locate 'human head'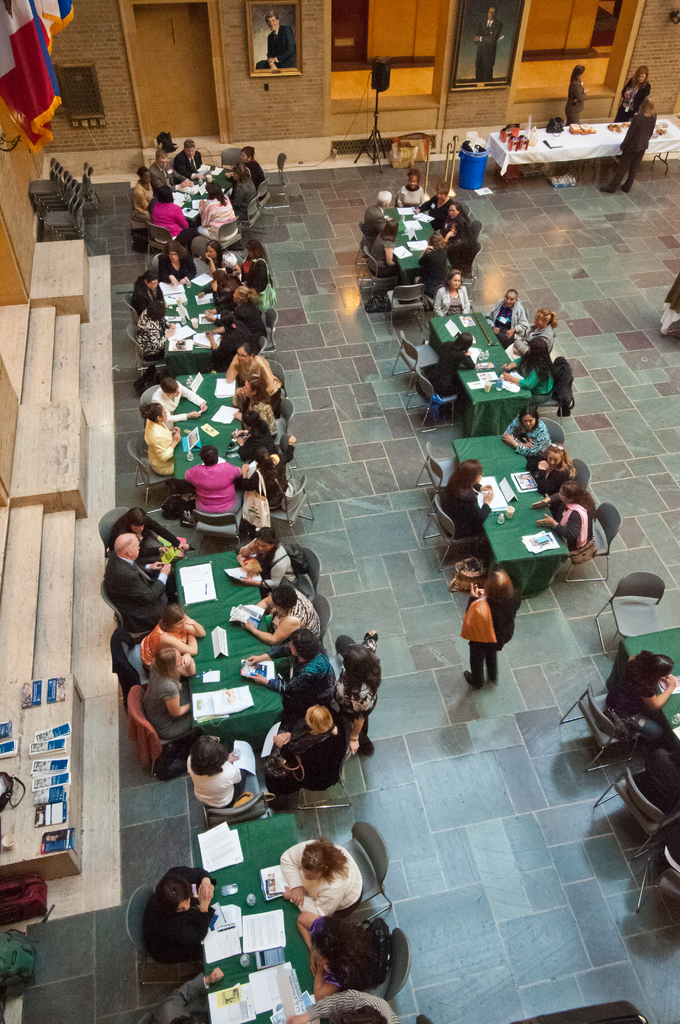
Rect(489, 8, 496, 19)
